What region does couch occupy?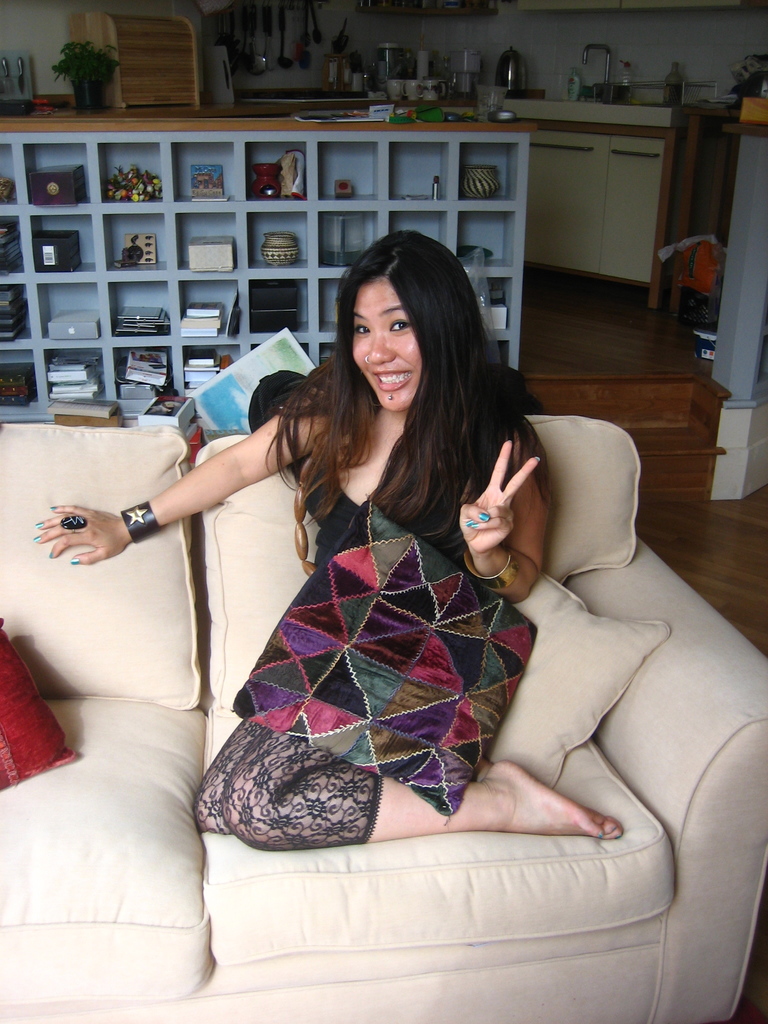
(left=0, top=419, right=767, bottom=1023).
